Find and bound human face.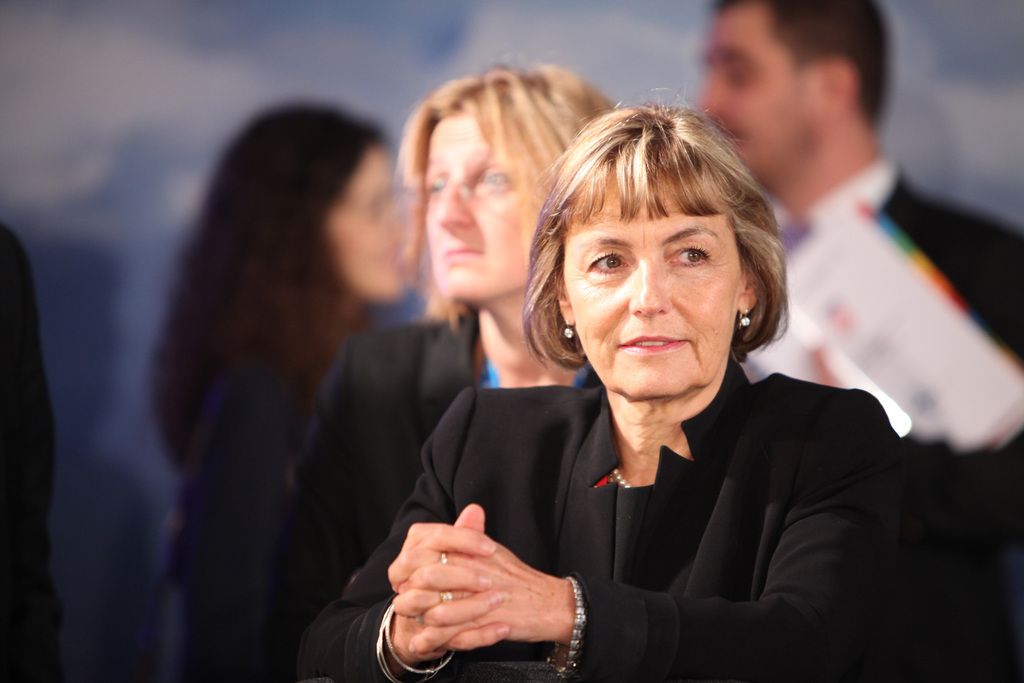
Bound: {"x1": 558, "y1": 161, "x2": 750, "y2": 407}.
